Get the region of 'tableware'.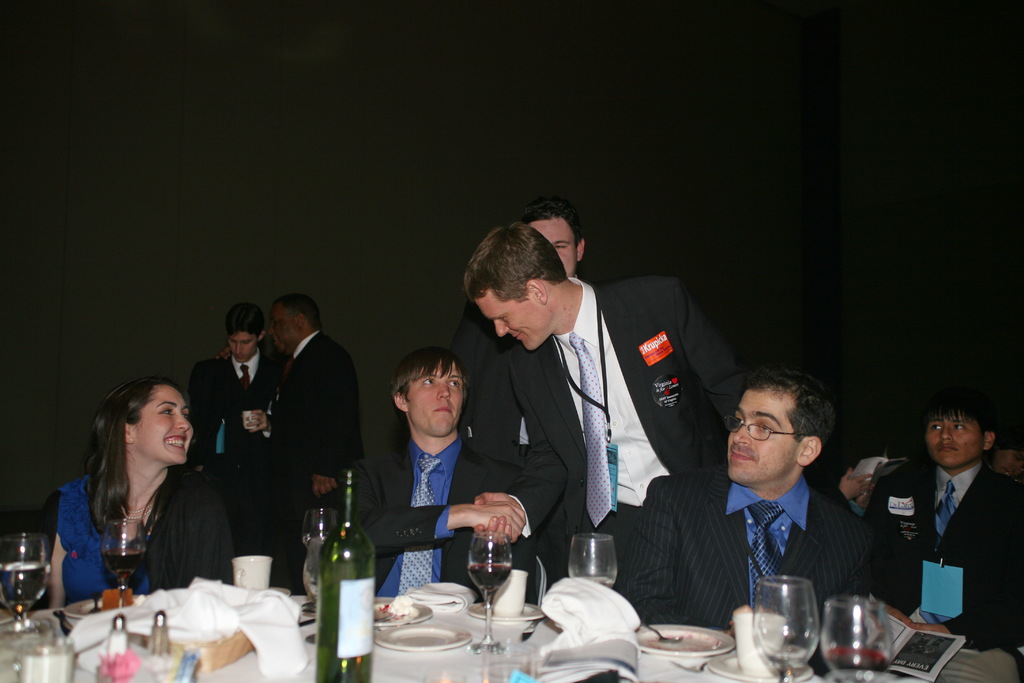
crop(303, 507, 346, 540).
